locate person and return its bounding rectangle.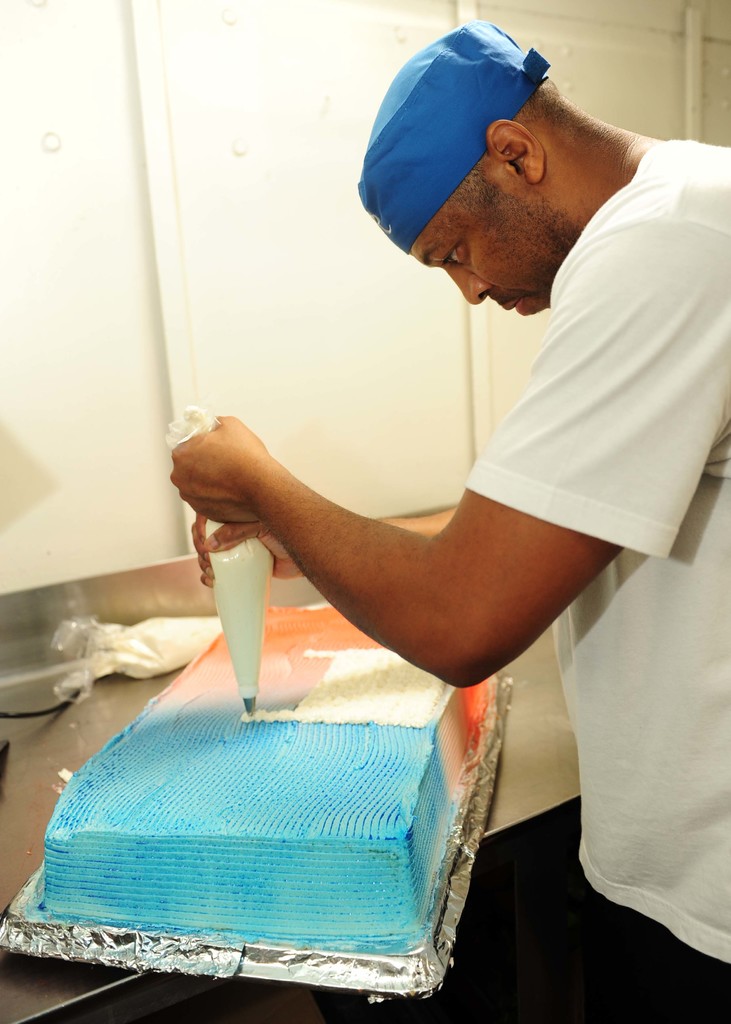
rect(166, 35, 712, 943).
